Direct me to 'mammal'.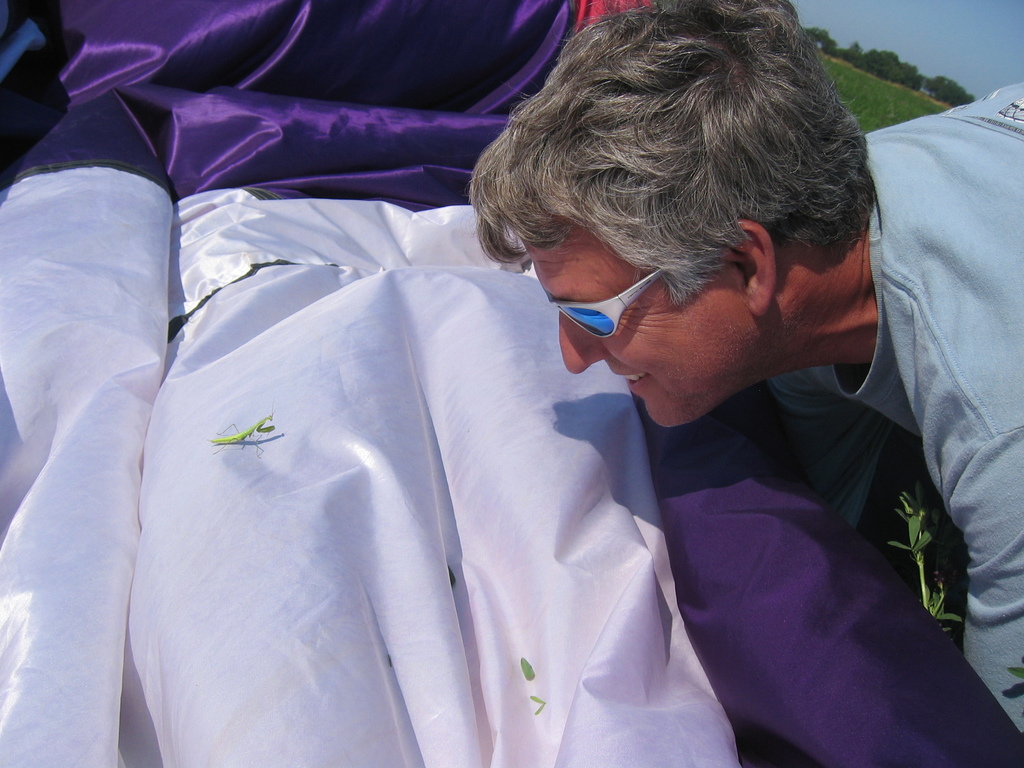
Direction: 465 0 1023 733.
